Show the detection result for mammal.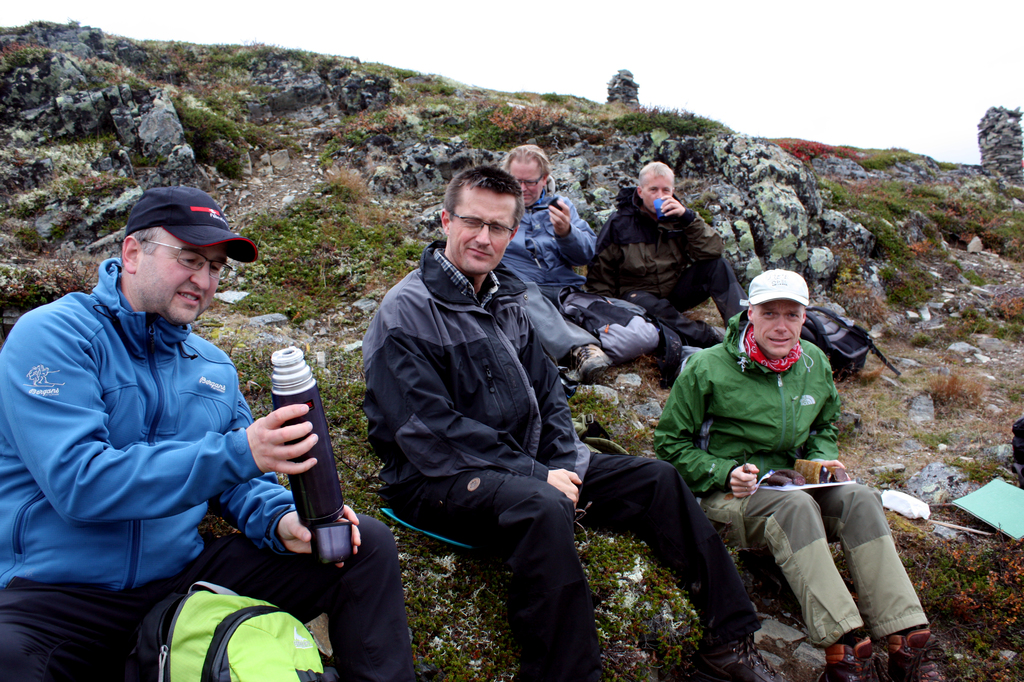
region(493, 142, 598, 386).
